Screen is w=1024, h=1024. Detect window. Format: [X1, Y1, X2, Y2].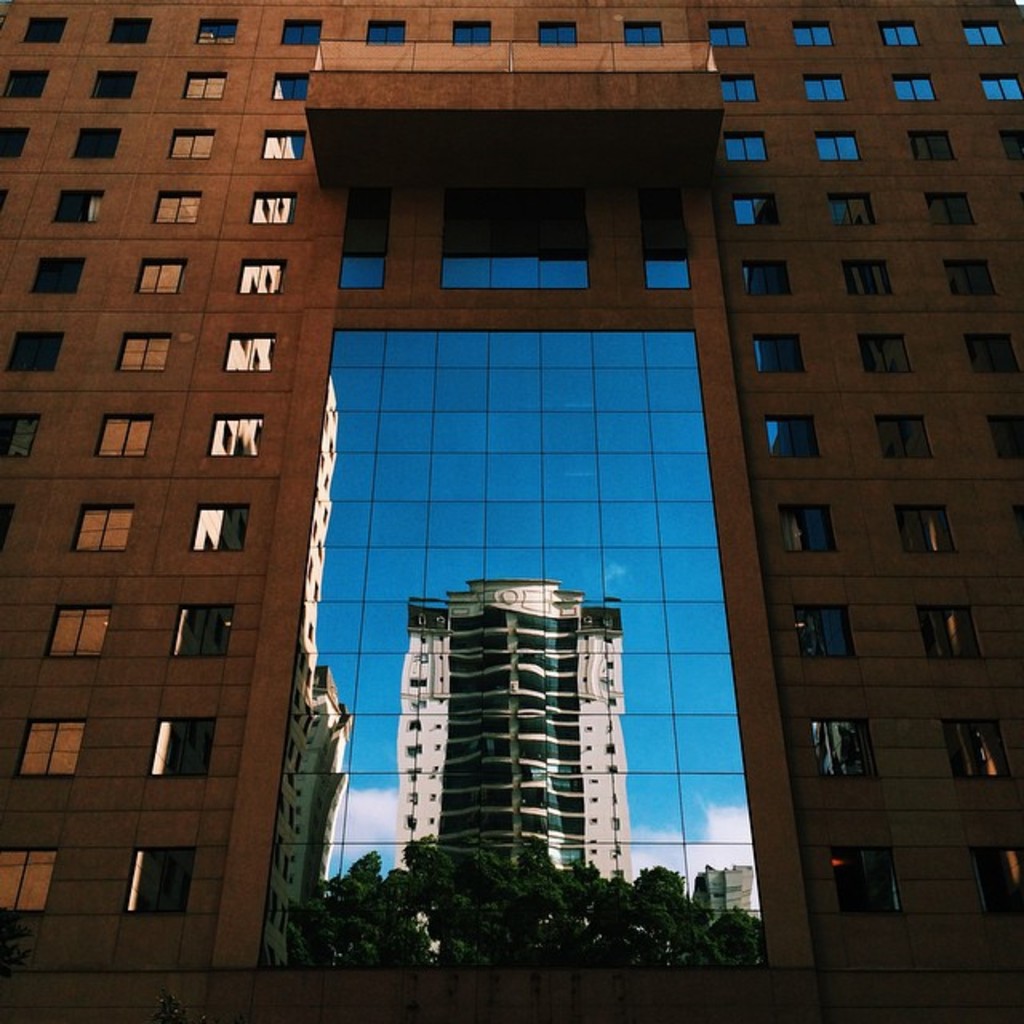
[848, 264, 880, 299].
